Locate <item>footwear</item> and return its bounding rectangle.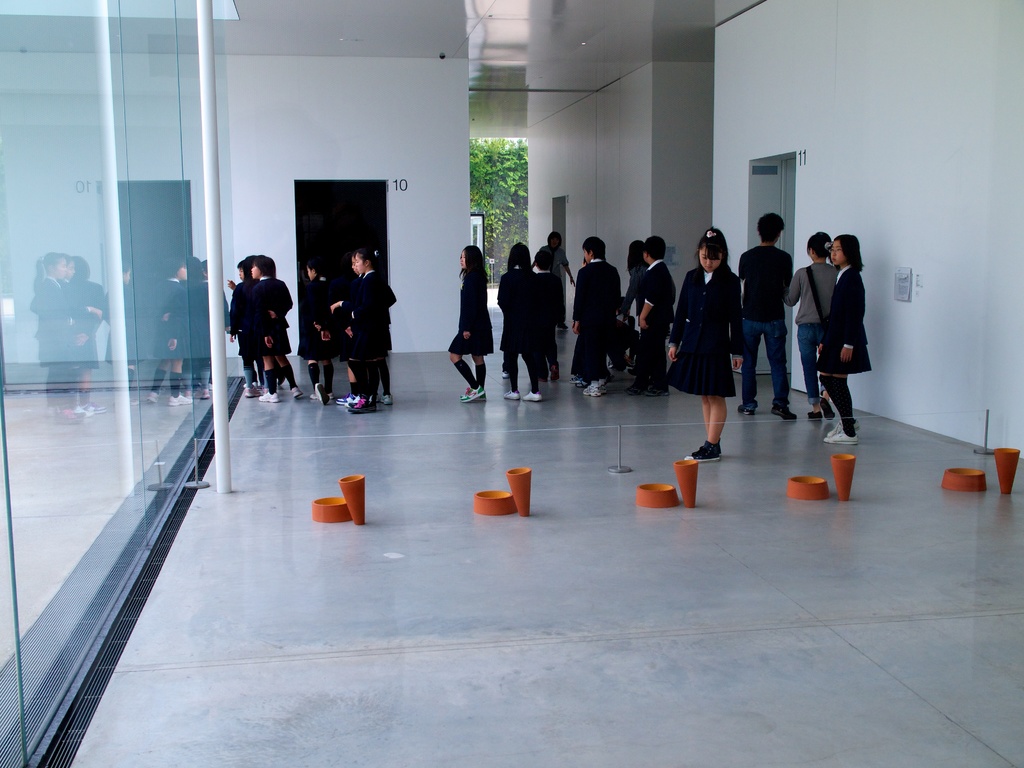
detection(291, 382, 307, 399).
